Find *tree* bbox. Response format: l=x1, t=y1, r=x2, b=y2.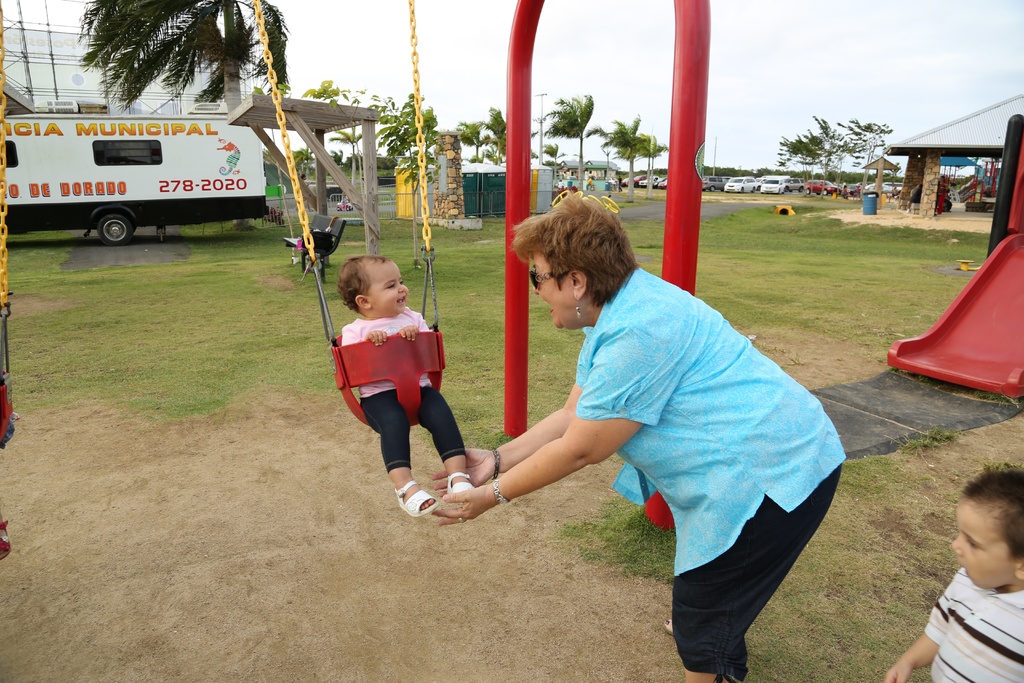
l=637, t=135, r=668, b=194.
